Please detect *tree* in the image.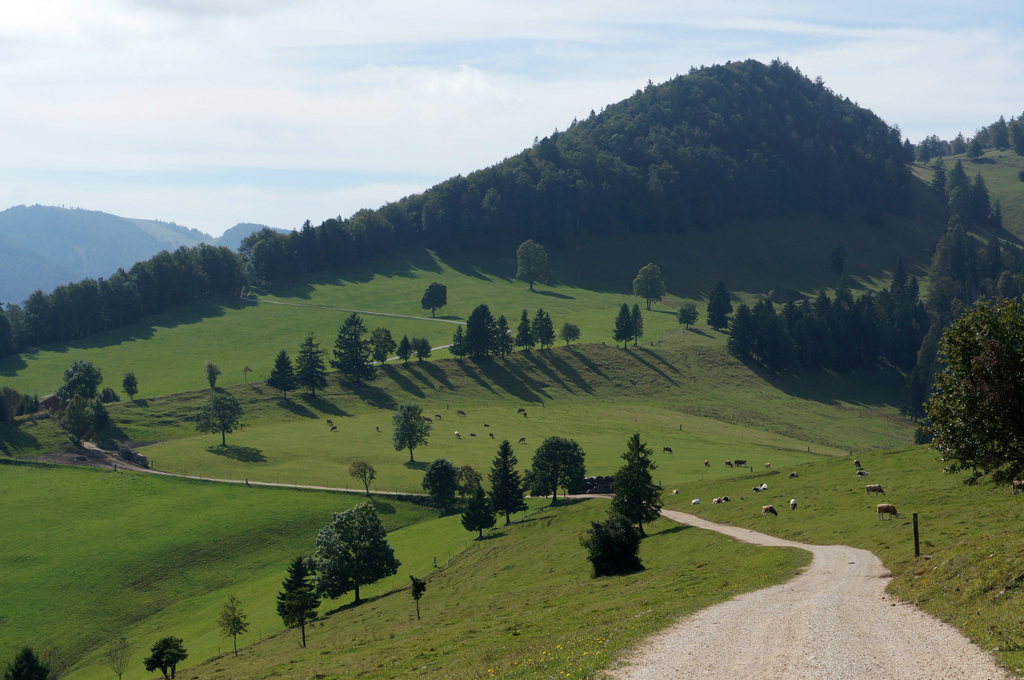
{"x1": 193, "y1": 386, "x2": 243, "y2": 448}.
